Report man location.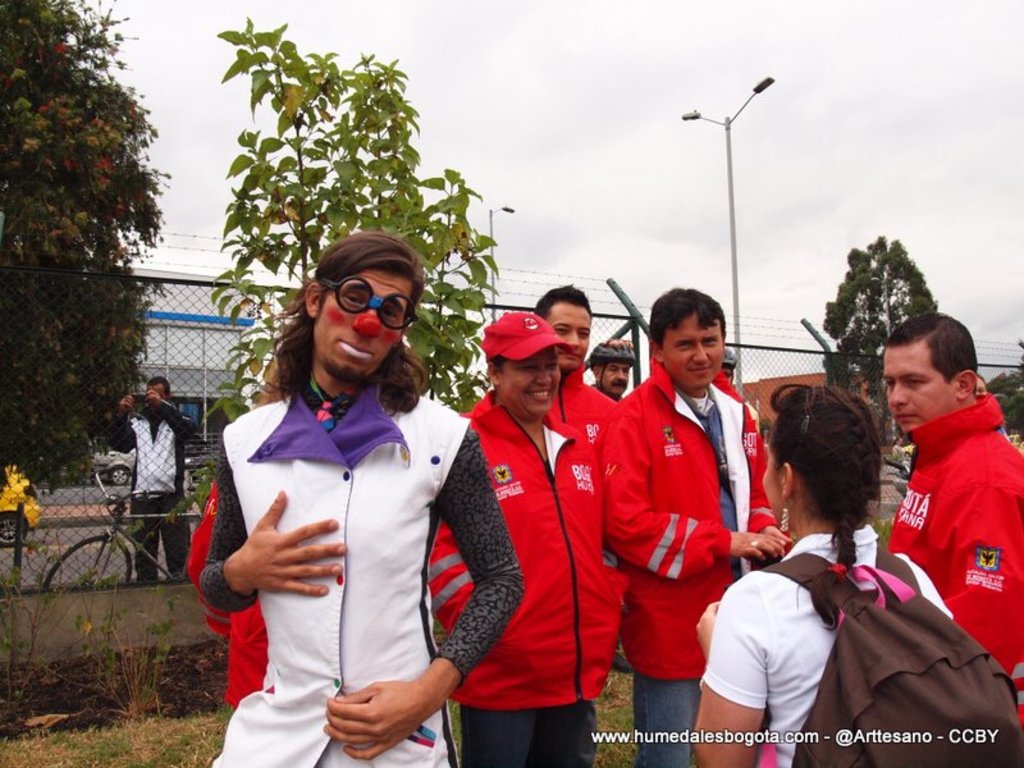
Report: BBox(201, 234, 480, 767).
